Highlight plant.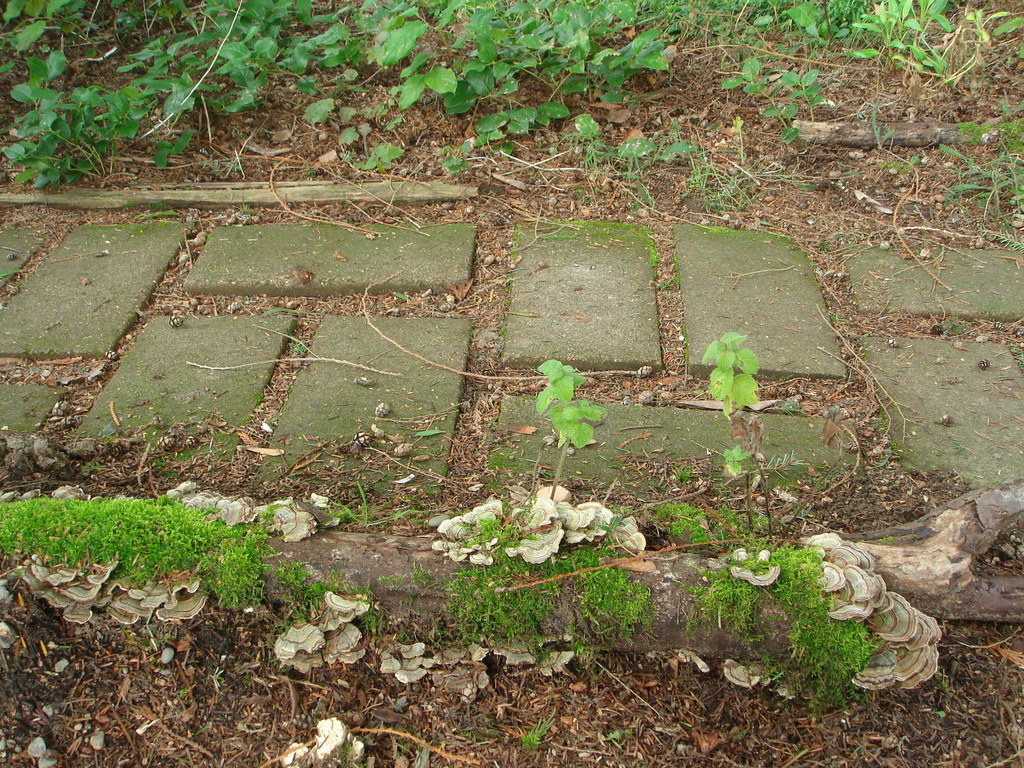
Highlighted region: (575,541,674,637).
